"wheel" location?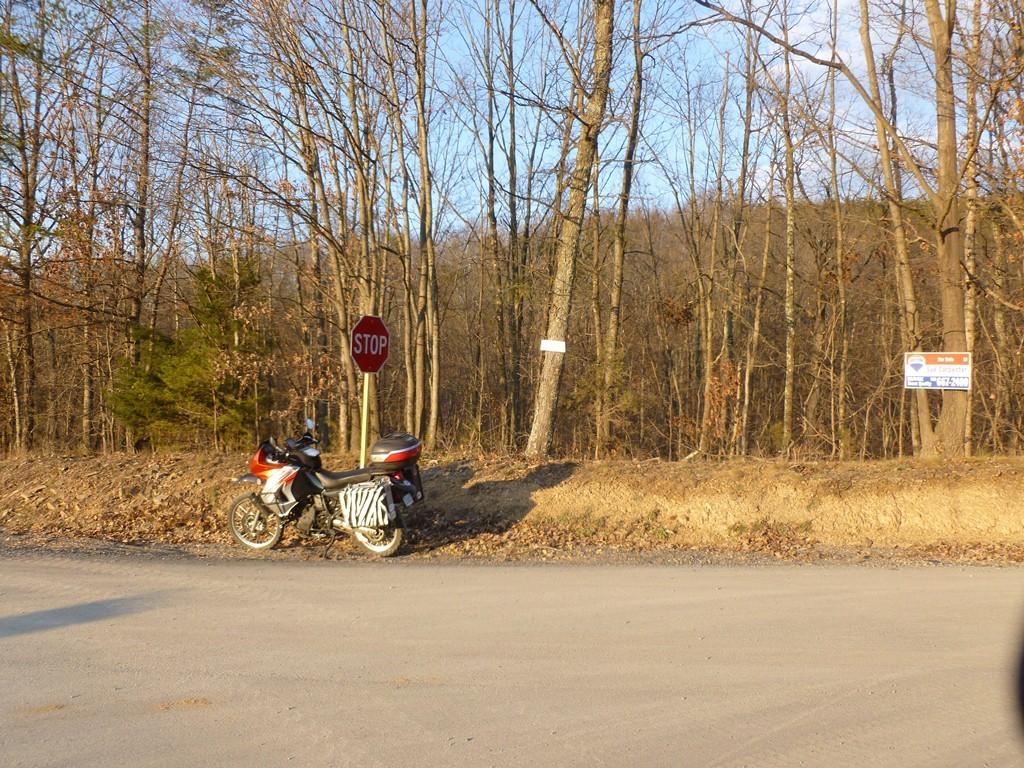
l=230, t=490, r=285, b=550
